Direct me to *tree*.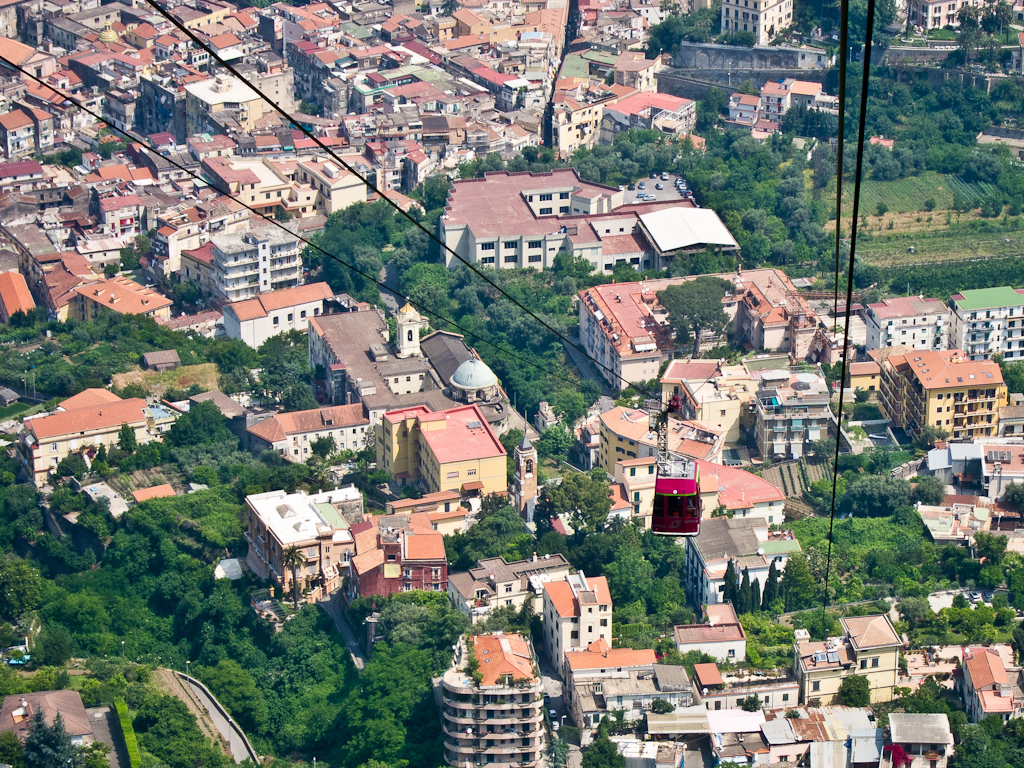
Direction: (left=119, top=243, right=139, bottom=271).
